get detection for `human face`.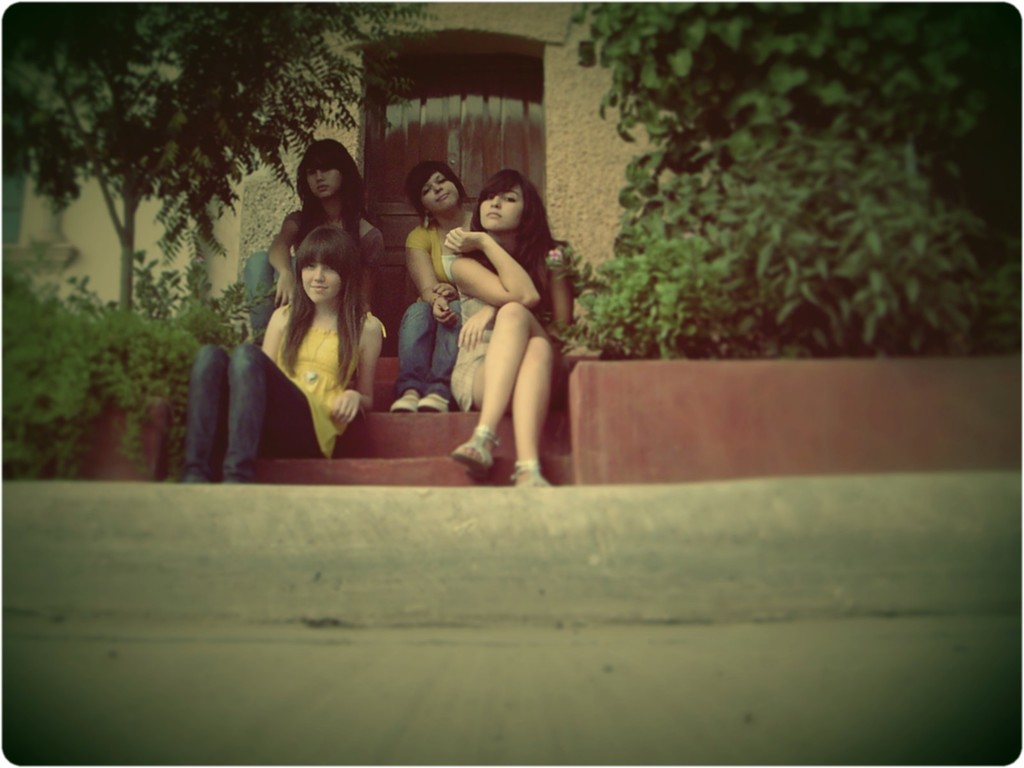
Detection: 306/166/343/198.
